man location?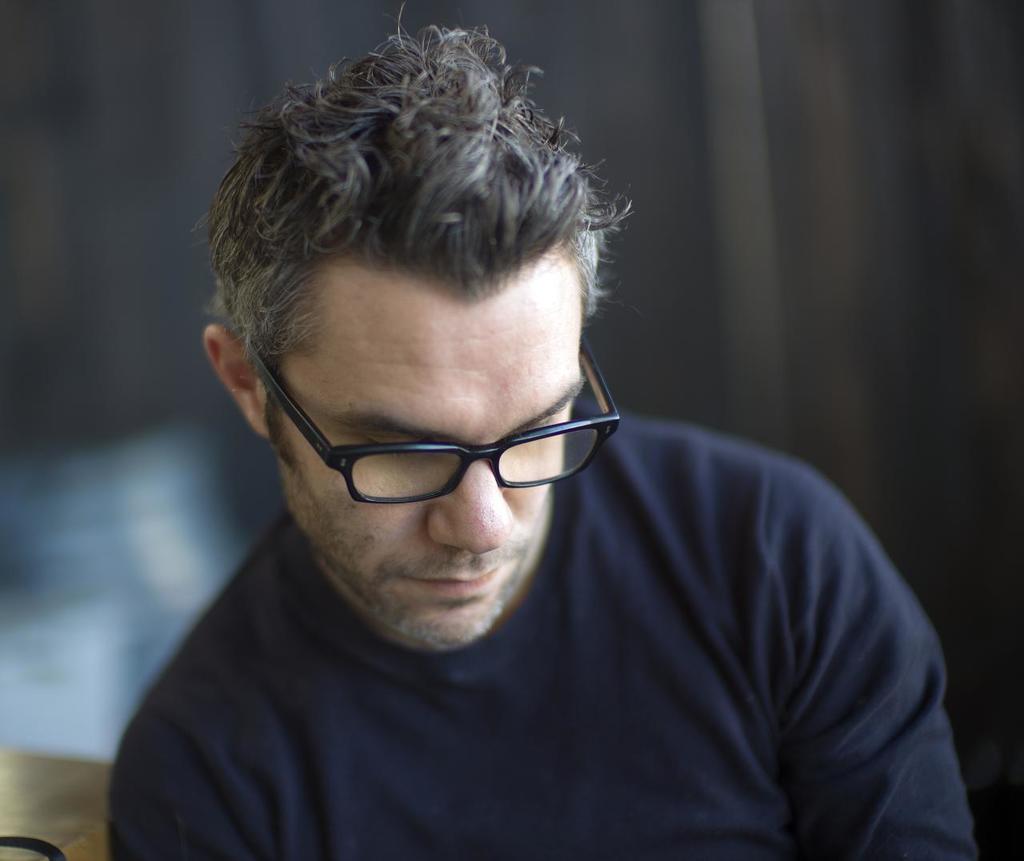
BBox(105, 0, 970, 860)
